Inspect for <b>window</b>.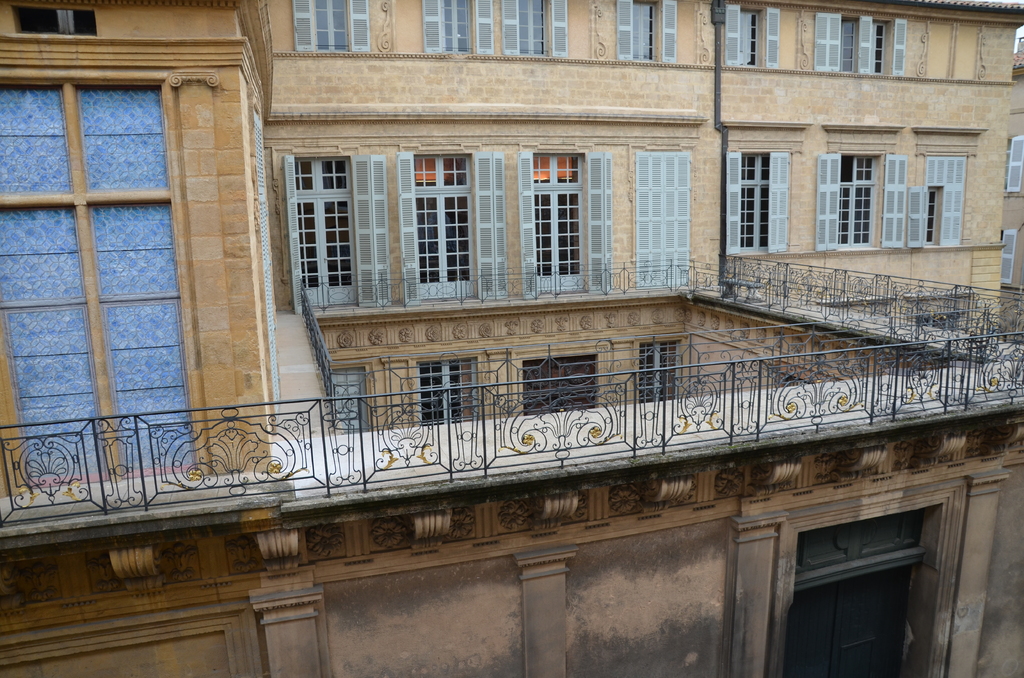
Inspection: 422 357 480 424.
